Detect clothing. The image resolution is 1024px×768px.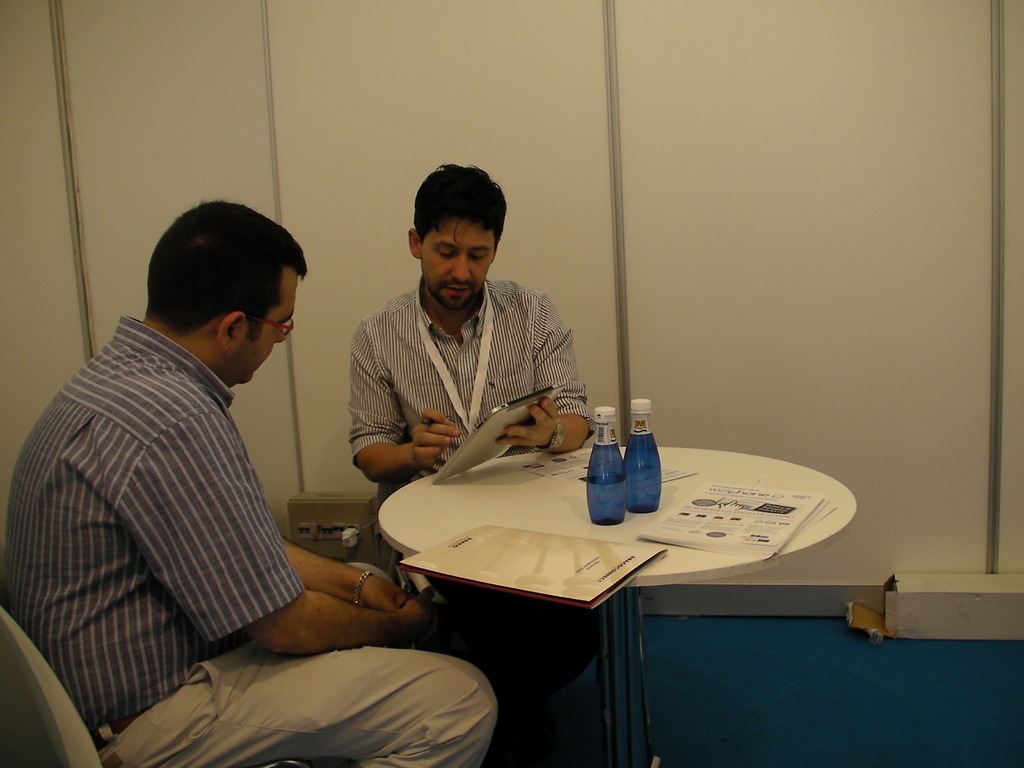
region(349, 276, 588, 733).
